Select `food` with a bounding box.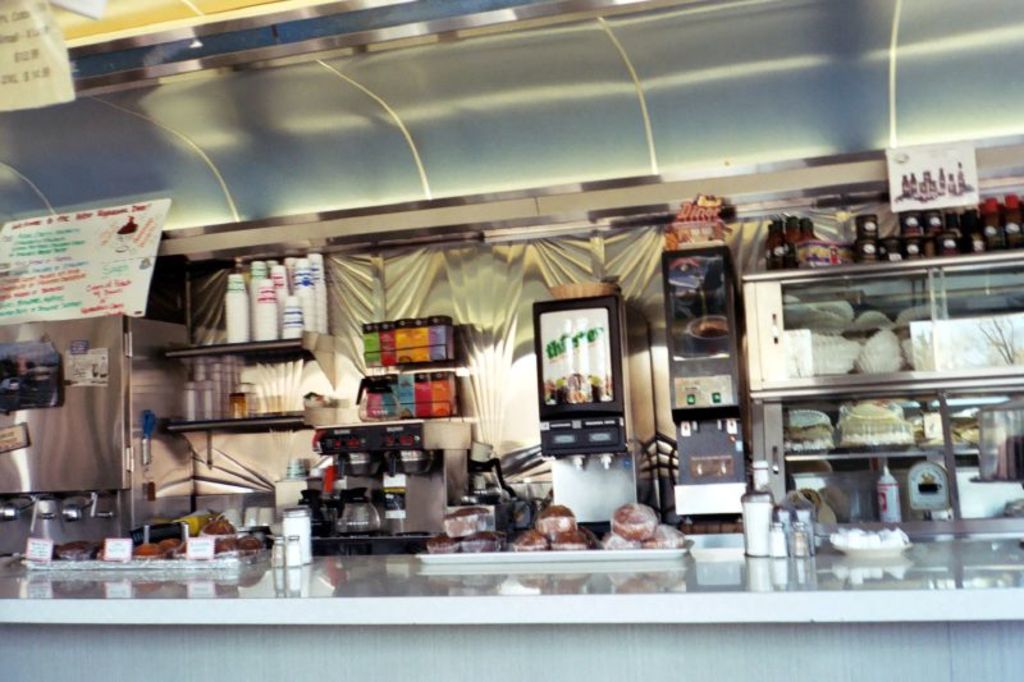
461 528 500 555.
